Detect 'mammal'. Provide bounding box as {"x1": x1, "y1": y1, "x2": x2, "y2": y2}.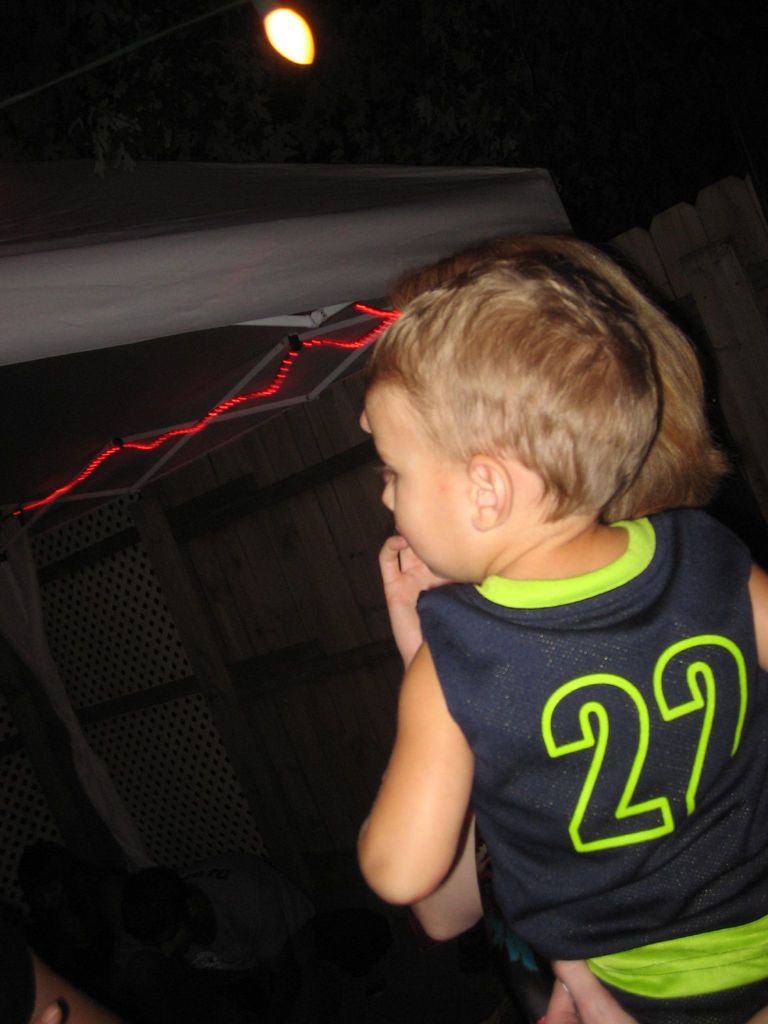
{"x1": 243, "y1": 177, "x2": 760, "y2": 1023}.
